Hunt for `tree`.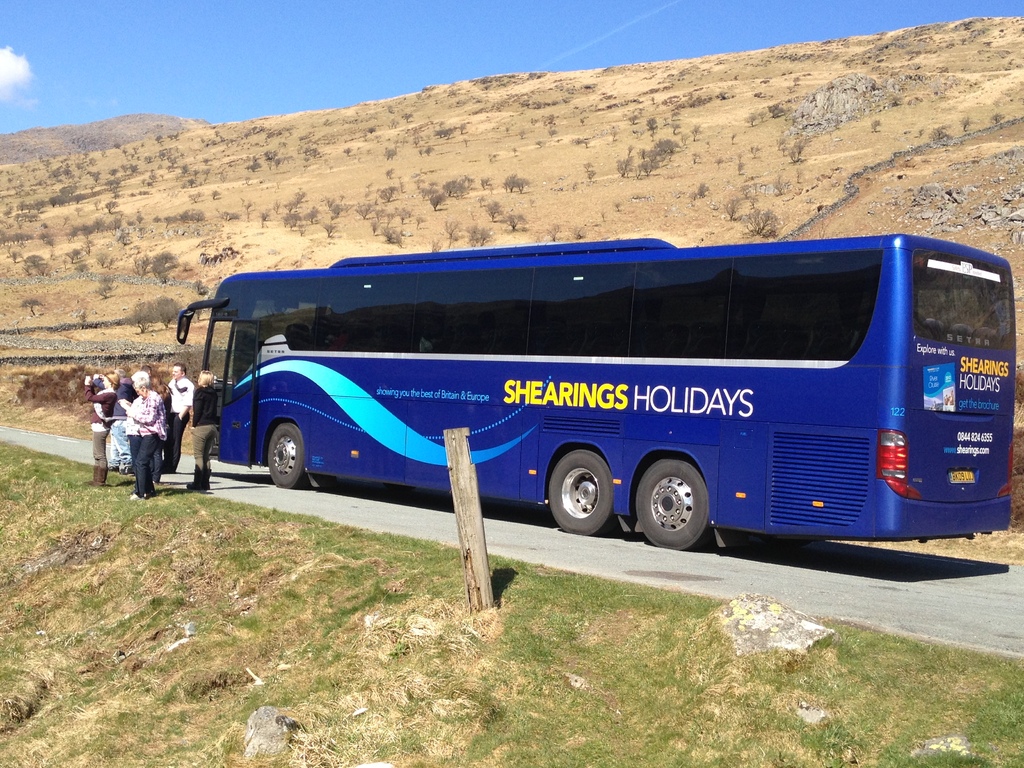
Hunted down at <region>721, 197, 740, 220</region>.
